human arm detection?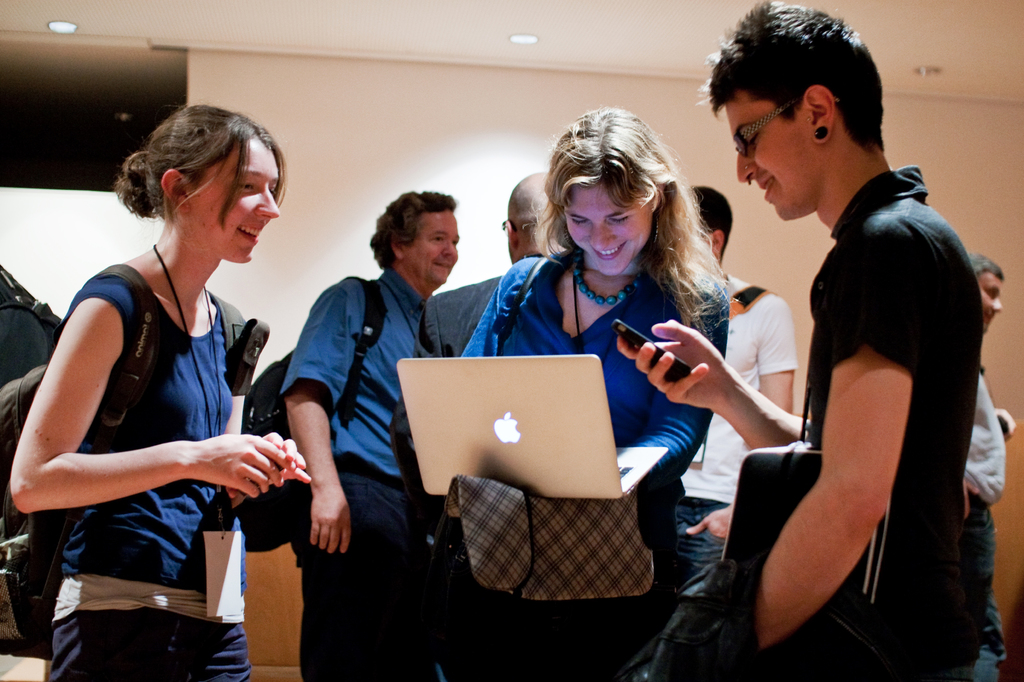
l=4, t=303, r=269, b=518
